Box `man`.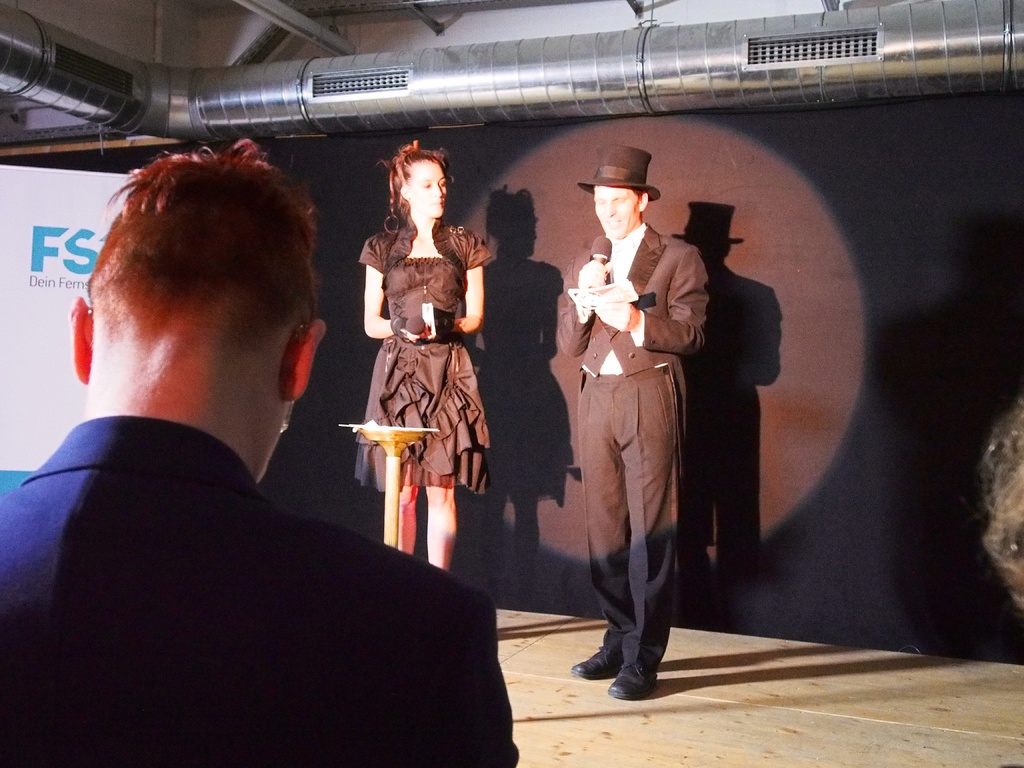
(542, 145, 710, 703).
